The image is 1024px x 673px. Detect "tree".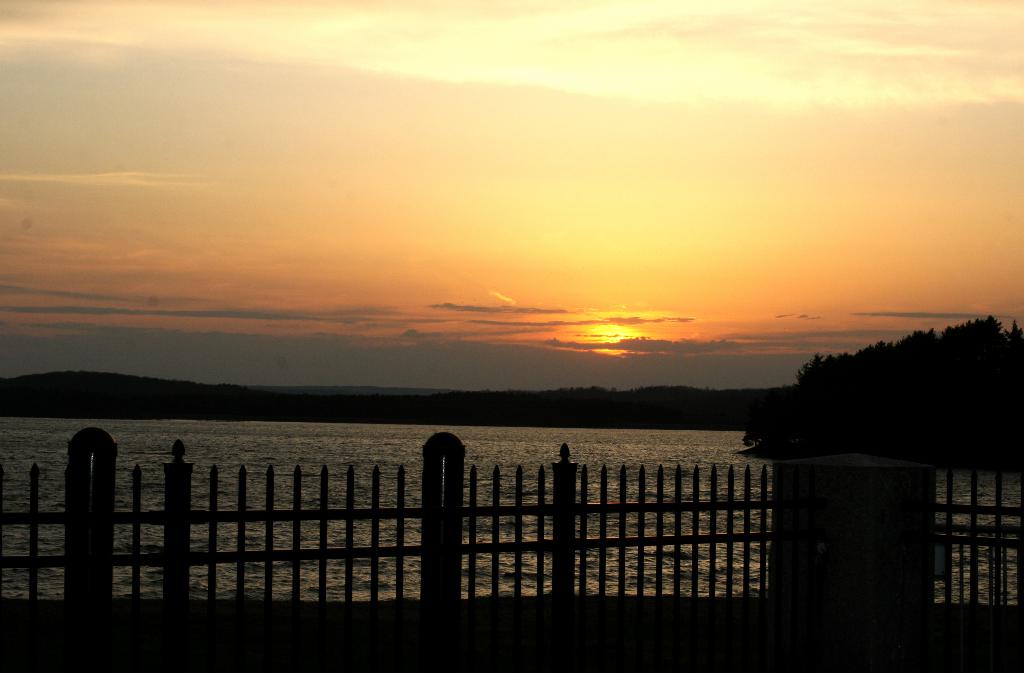
Detection: 758/289/1018/476.
